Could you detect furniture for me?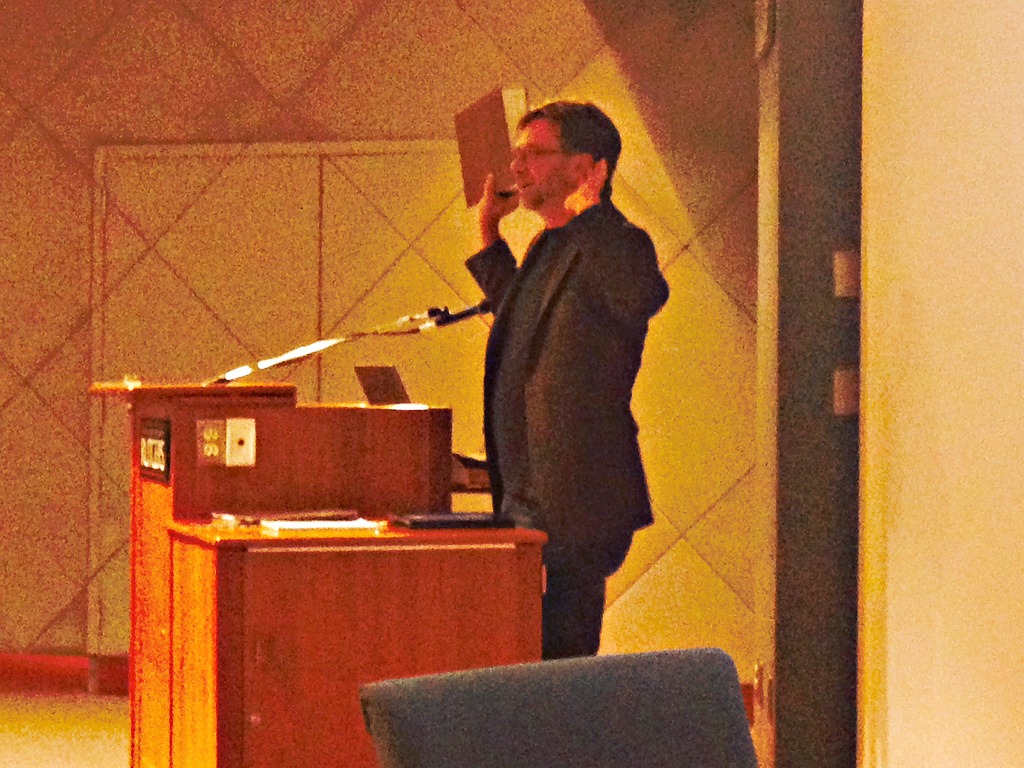
Detection result: box(92, 379, 548, 767).
